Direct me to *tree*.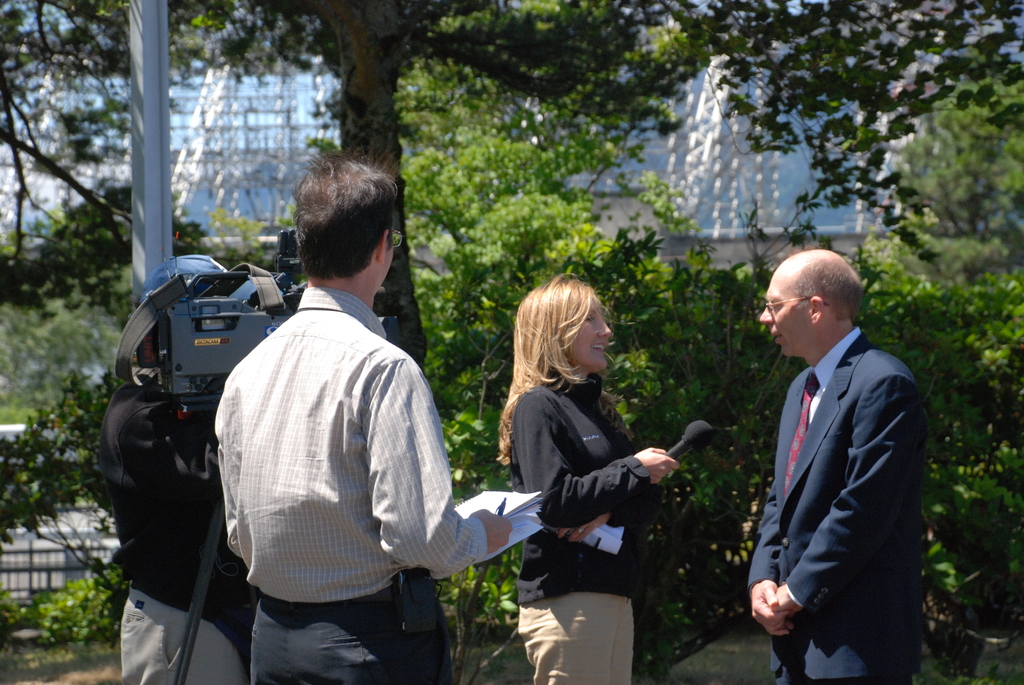
Direction: (left=0, top=174, right=220, bottom=417).
